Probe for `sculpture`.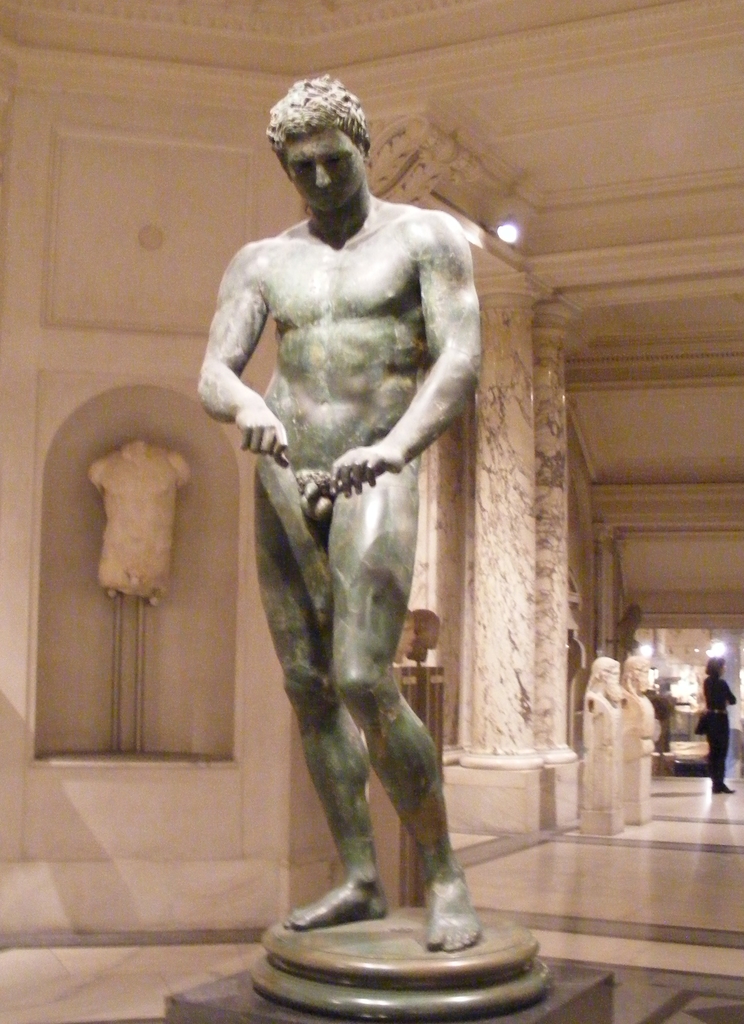
Probe result: [579,653,640,743].
